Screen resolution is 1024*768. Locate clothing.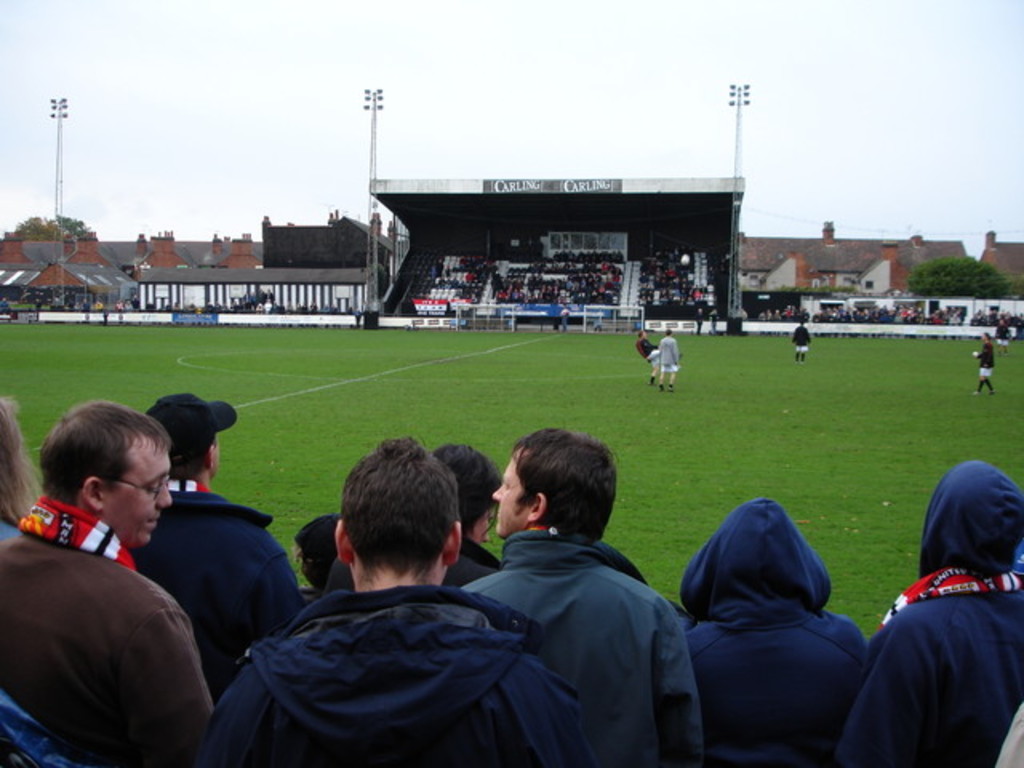
<bbox>637, 334, 664, 373</bbox>.
